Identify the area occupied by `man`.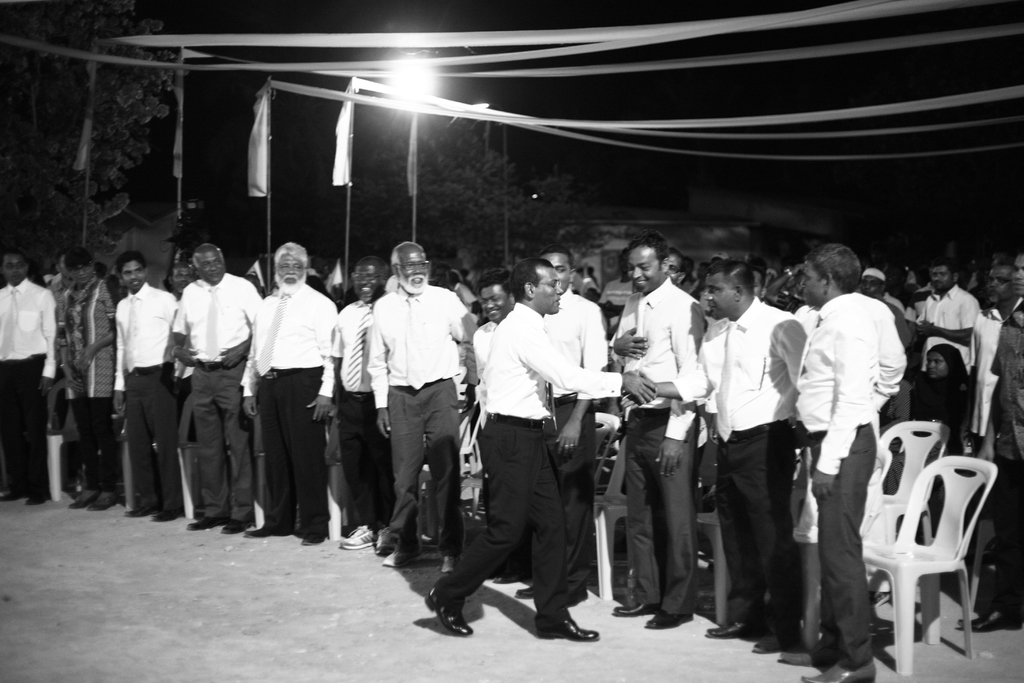
Area: (x1=920, y1=255, x2=978, y2=327).
